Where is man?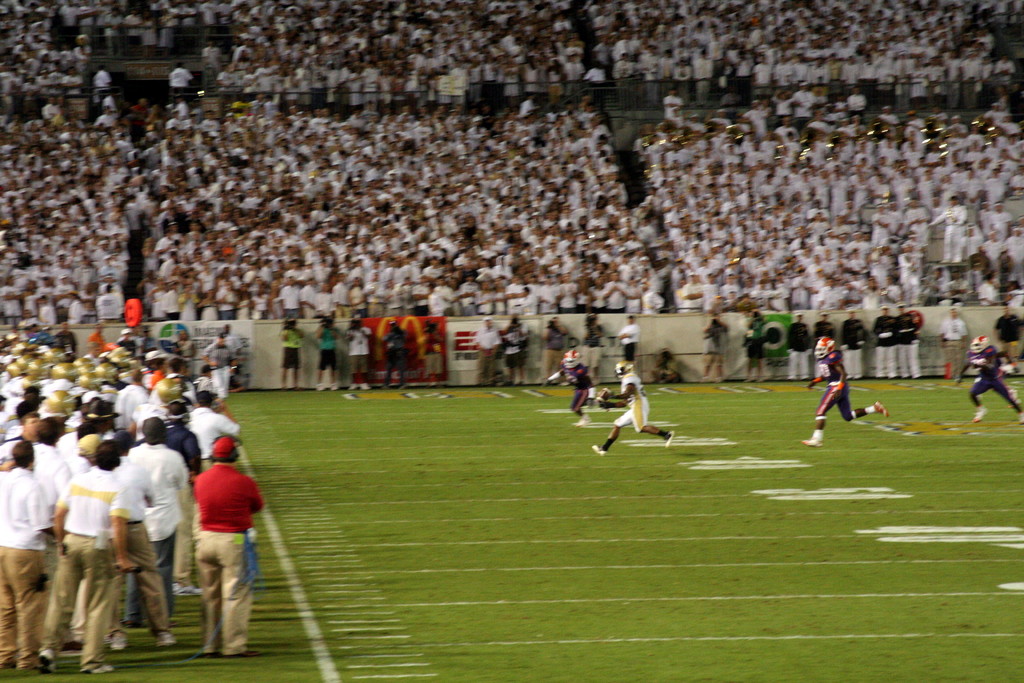
170, 434, 258, 659.
